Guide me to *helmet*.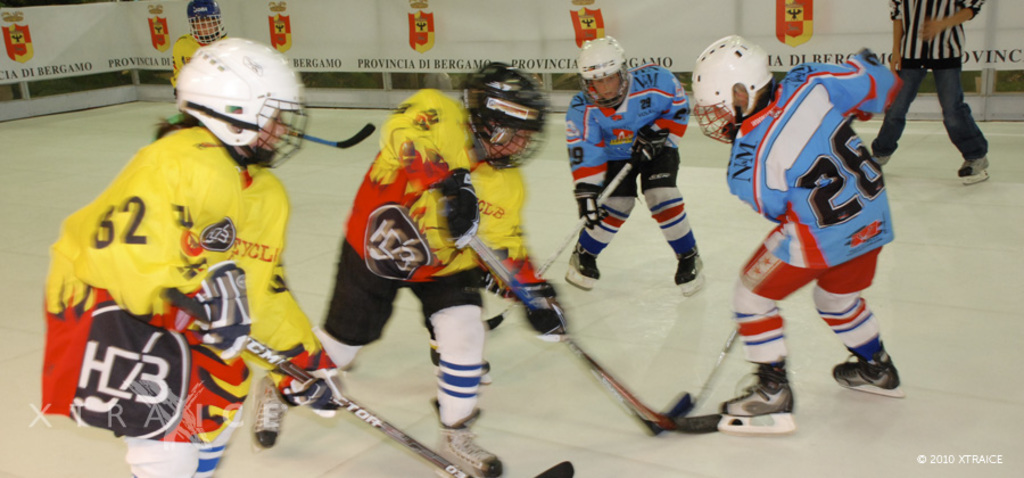
Guidance: {"x1": 685, "y1": 27, "x2": 785, "y2": 142}.
